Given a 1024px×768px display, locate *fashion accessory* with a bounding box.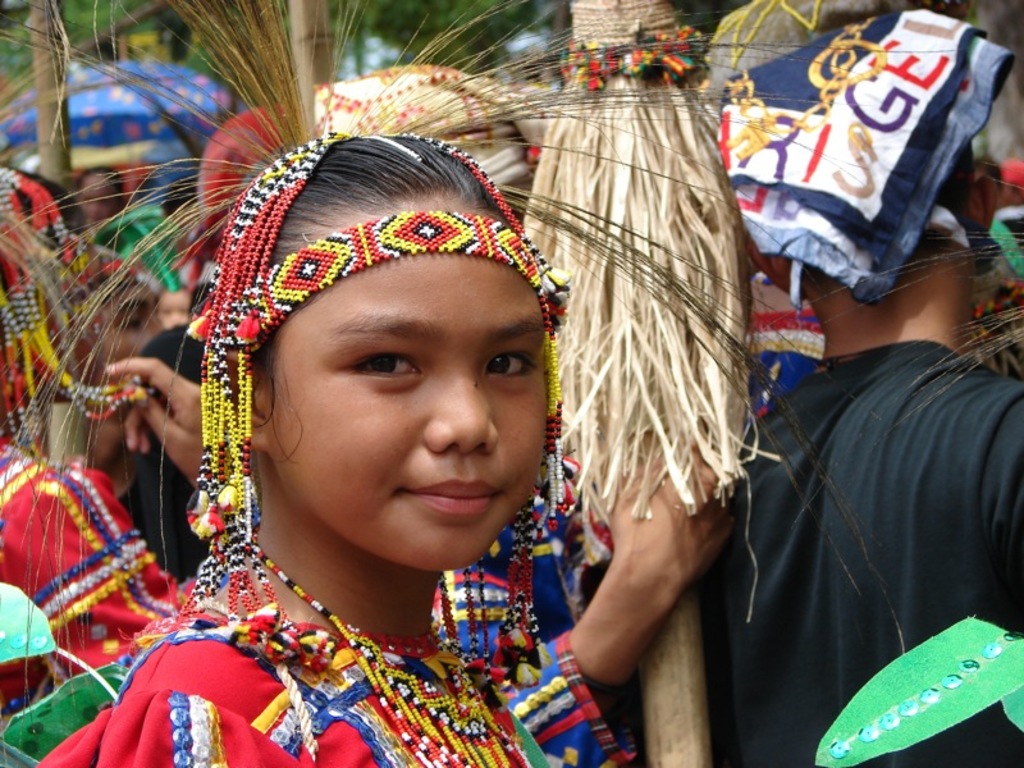
Located: <region>0, 164, 152, 466</region>.
